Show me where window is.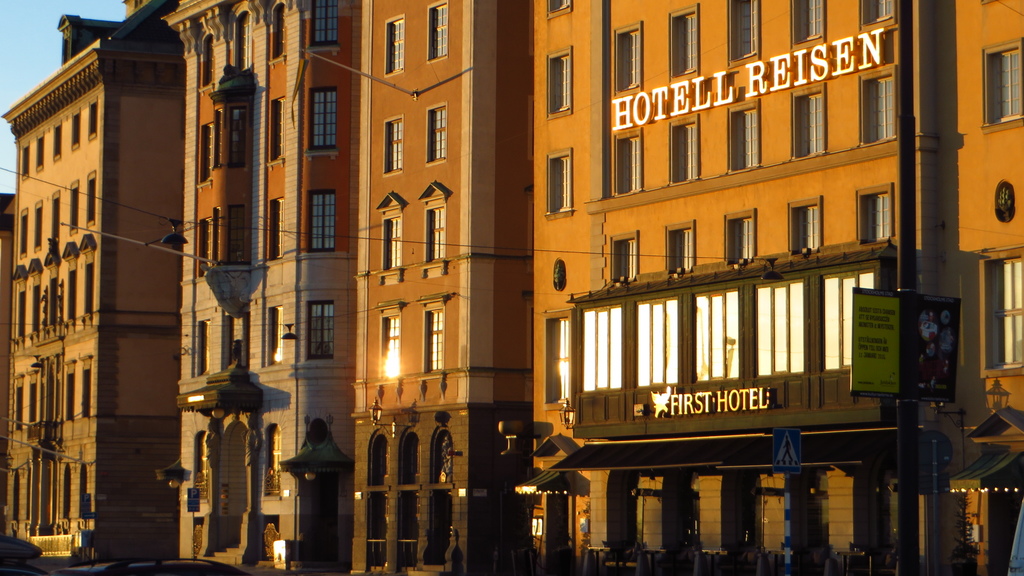
window is at {"left": 268, "top": 93, "right": 285, "bottom": 162}.
